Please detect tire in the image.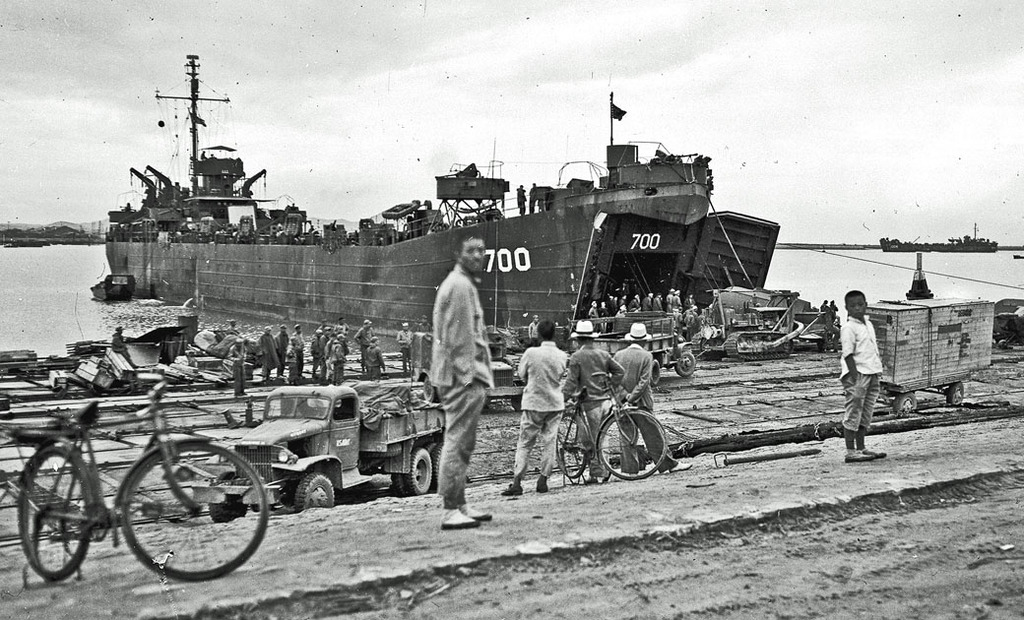
x1=434 y1=445 x2=446 y2=483.
